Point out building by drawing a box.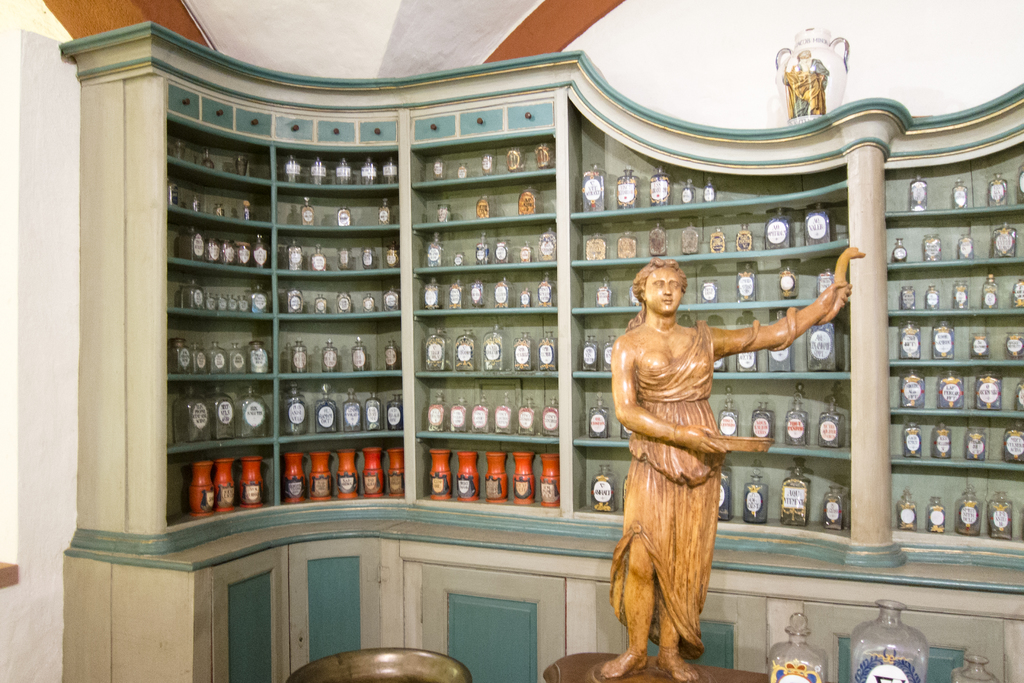
l=0, t=0, r=1023, b=682.
